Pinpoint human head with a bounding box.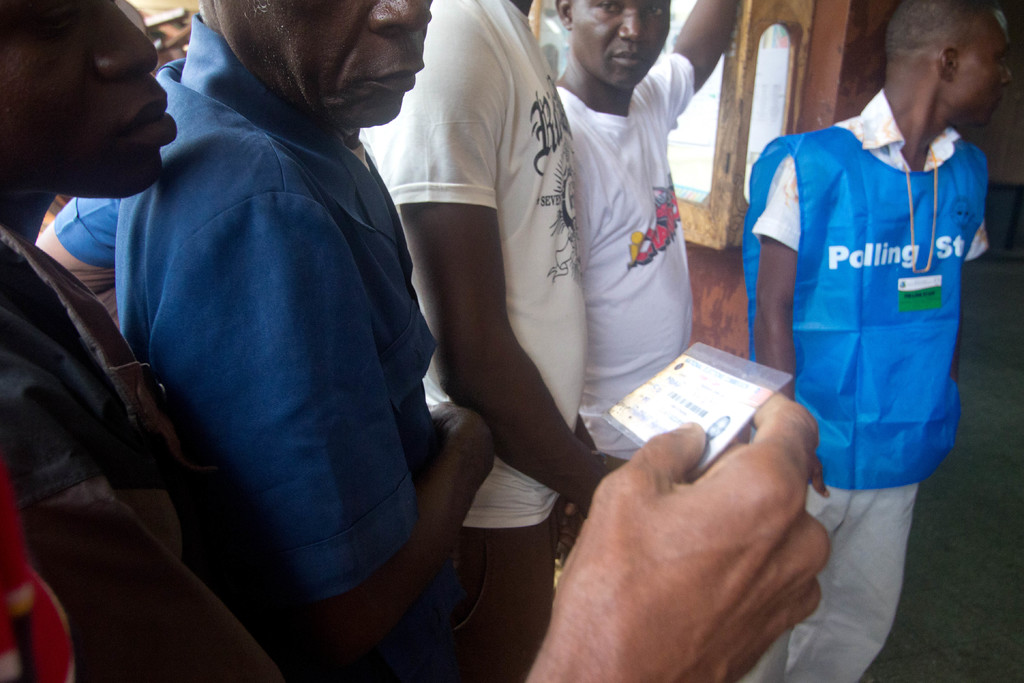
BBox(551, 0, 673, 90).
